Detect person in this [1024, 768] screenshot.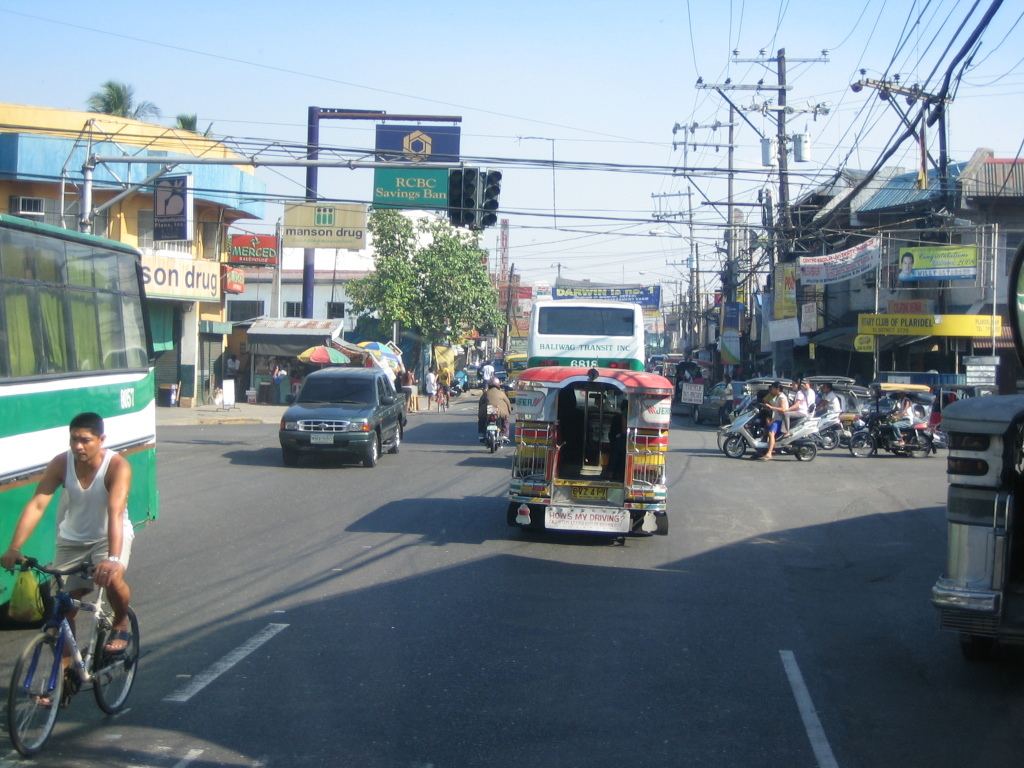
Detection: bbox=(23, 400, 133, 693).
